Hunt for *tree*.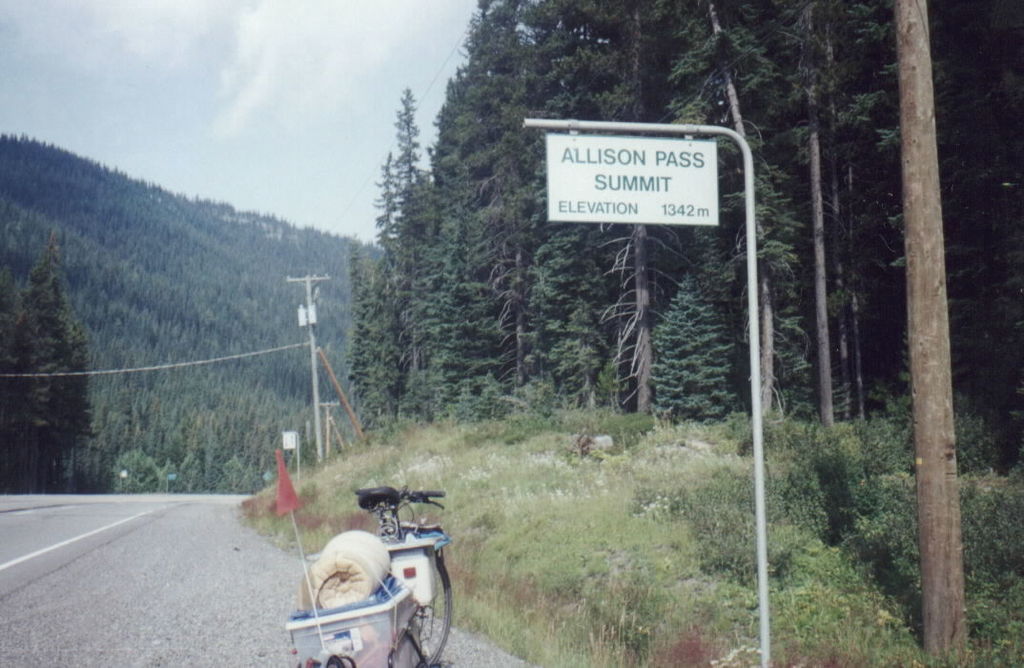
Hunted down at pyautogui.locateOnScreen(891, 0, 973, 667).
